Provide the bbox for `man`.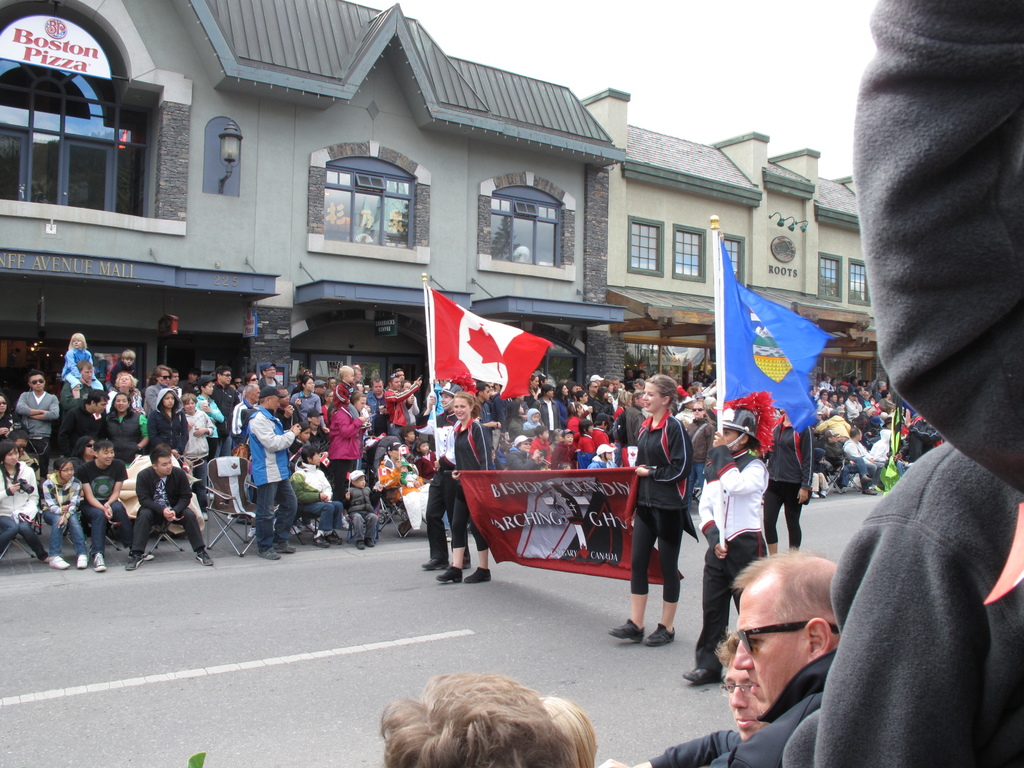
left=78, top=439, right=151, bottom=570.
